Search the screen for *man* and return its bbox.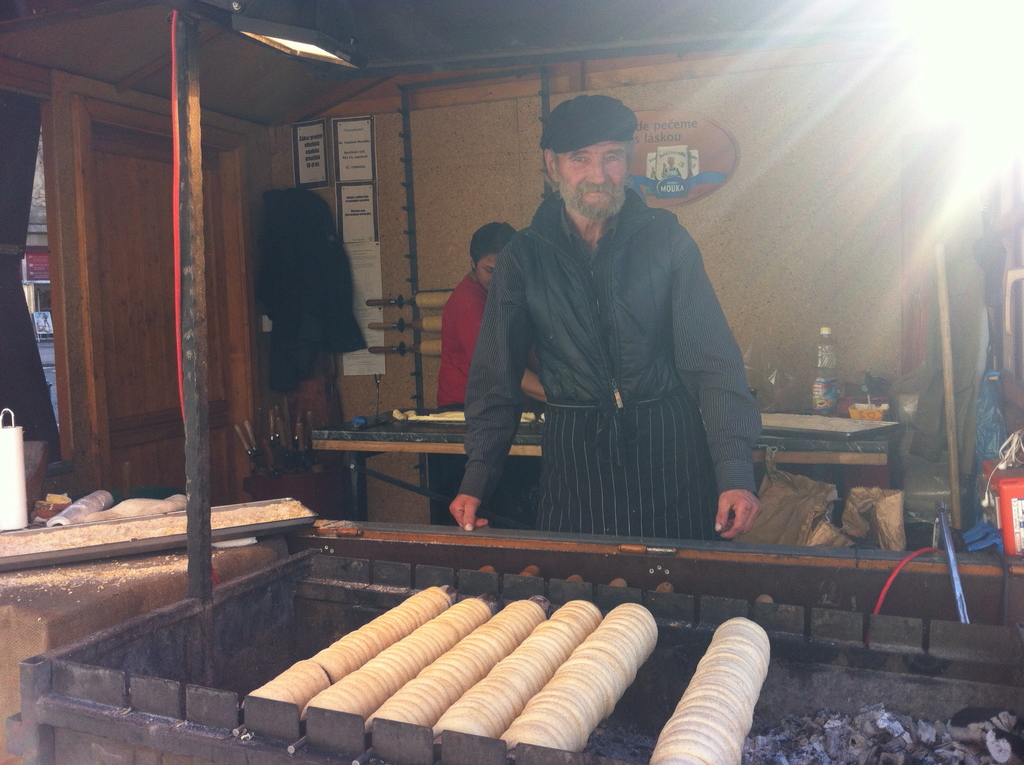
Found: locate(442, 88, 764, 538).
